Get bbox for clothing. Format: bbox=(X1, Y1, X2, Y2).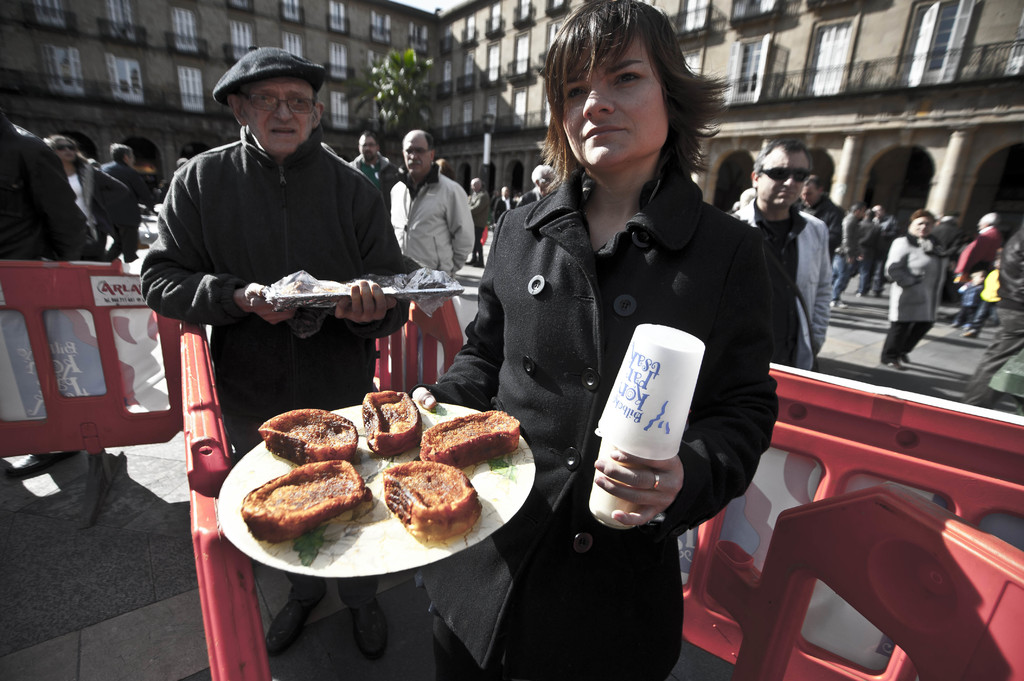
bbox=(828, 209, 899, 295).
